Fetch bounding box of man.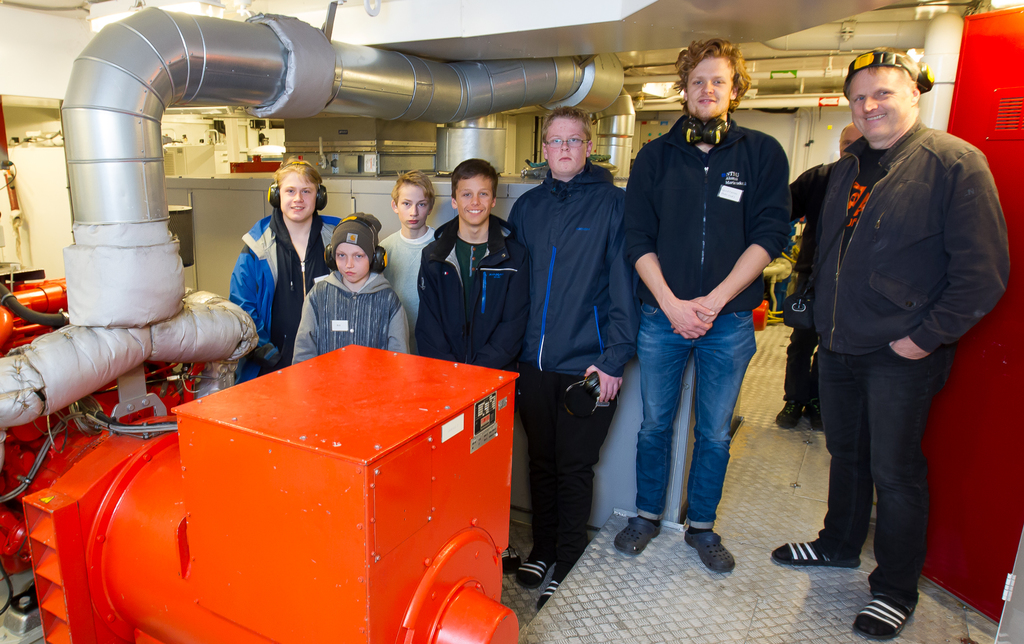
Bbox: rect(772, 48, 1002, 638).
